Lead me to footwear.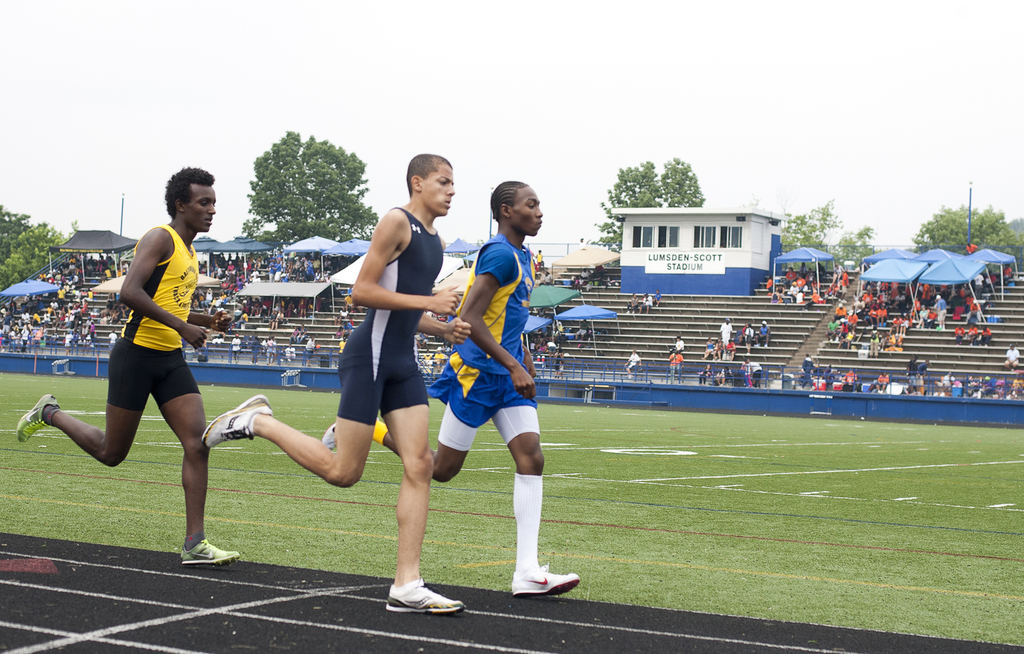
Lead to (x1=184, y1=531, x2=245, y2=569).
